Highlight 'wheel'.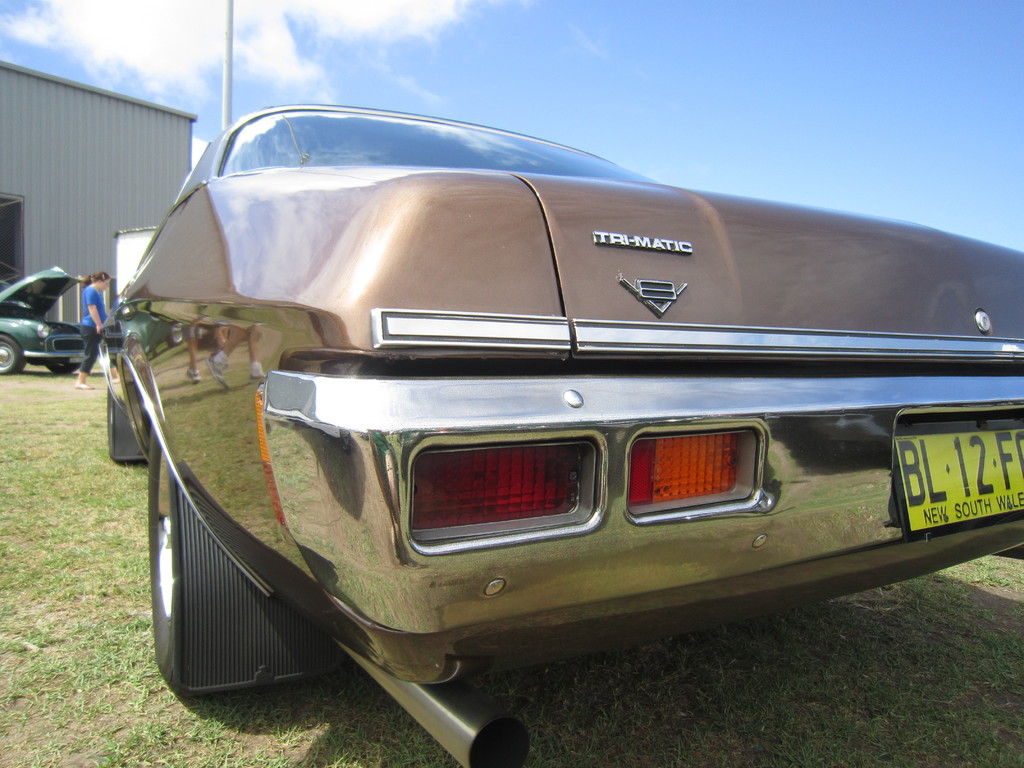
Highlighted region: pyautogui.locateOnScreen(49, 362, 82, 376).
